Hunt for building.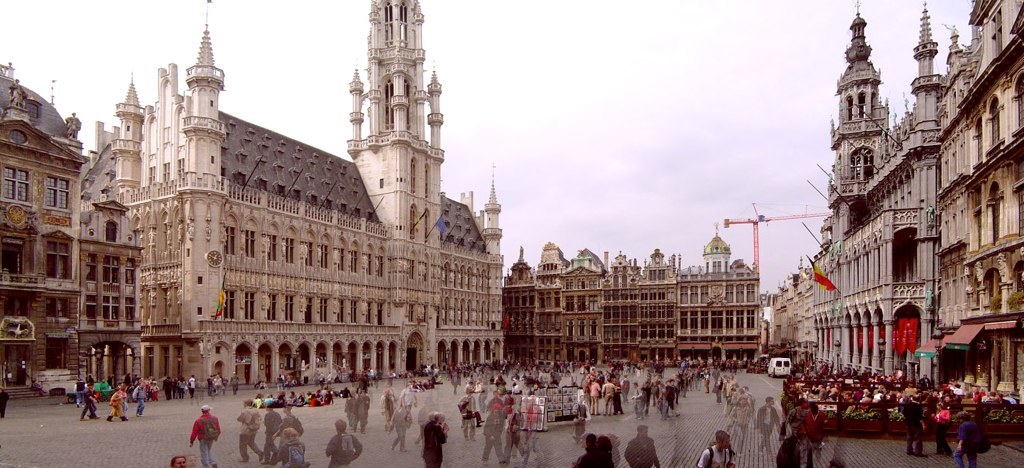
Hunted down at select_region(946, 0, 1023, 402).
